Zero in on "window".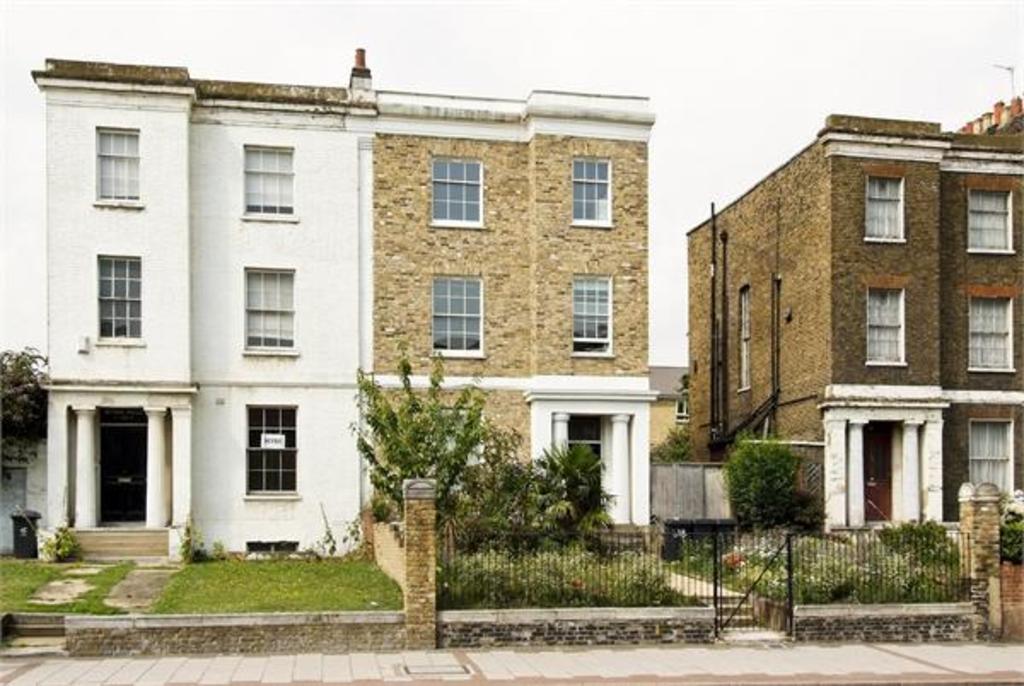
Zeroed in: locate(567, 159, 614, 230).
